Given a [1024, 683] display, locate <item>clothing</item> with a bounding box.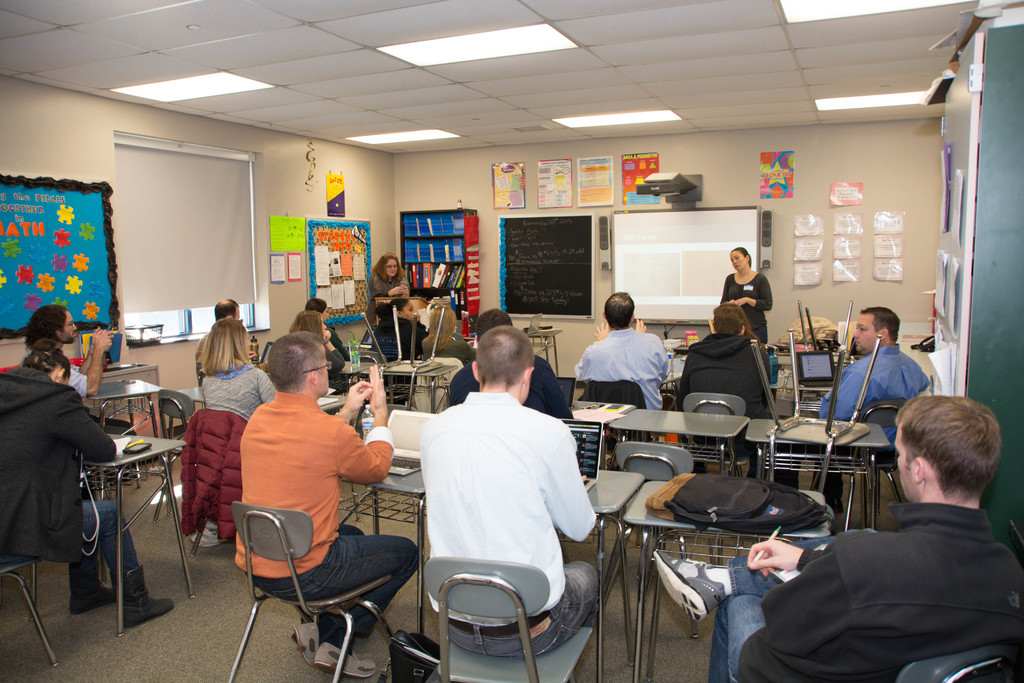
Located: x1=819, y1=340, x2=925, y2=511.
